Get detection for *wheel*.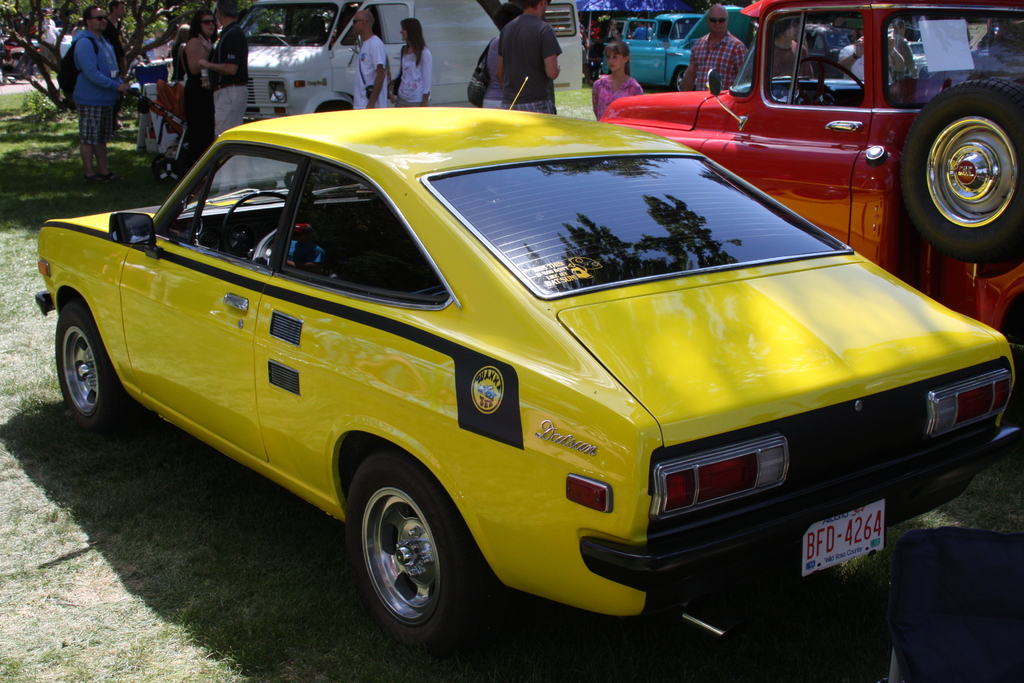
Detection: box=[49, 314, 124, 422].
